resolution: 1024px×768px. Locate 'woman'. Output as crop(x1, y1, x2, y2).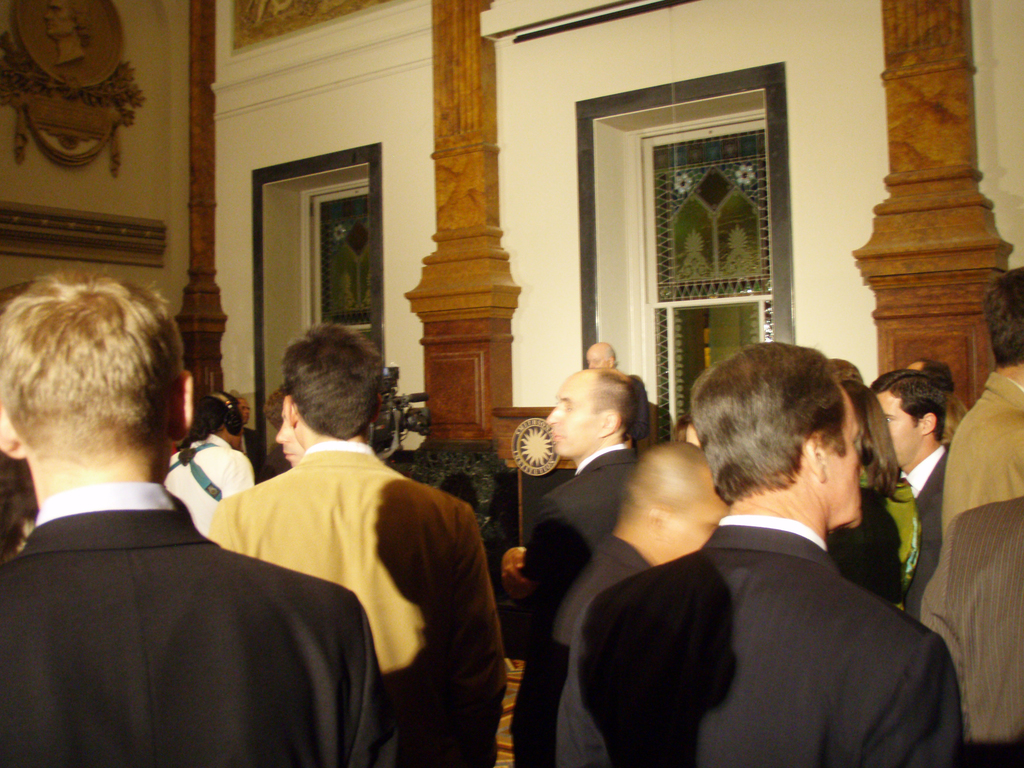
crop(842, 385, 904, 598).
